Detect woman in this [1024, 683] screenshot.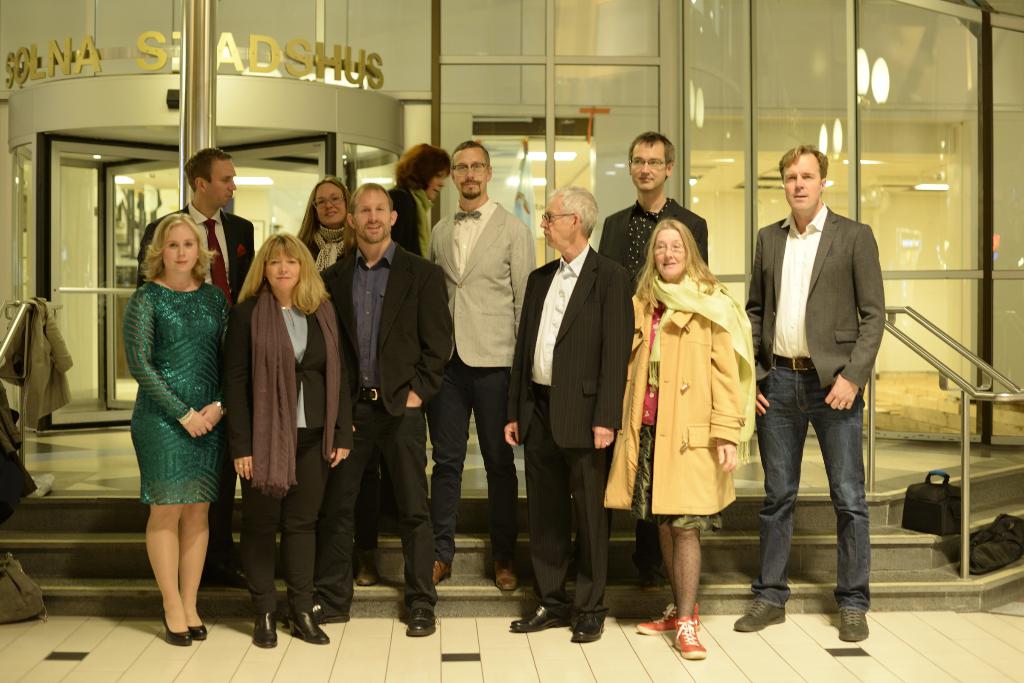
Detection: rect(125, 214, 231, 644).
